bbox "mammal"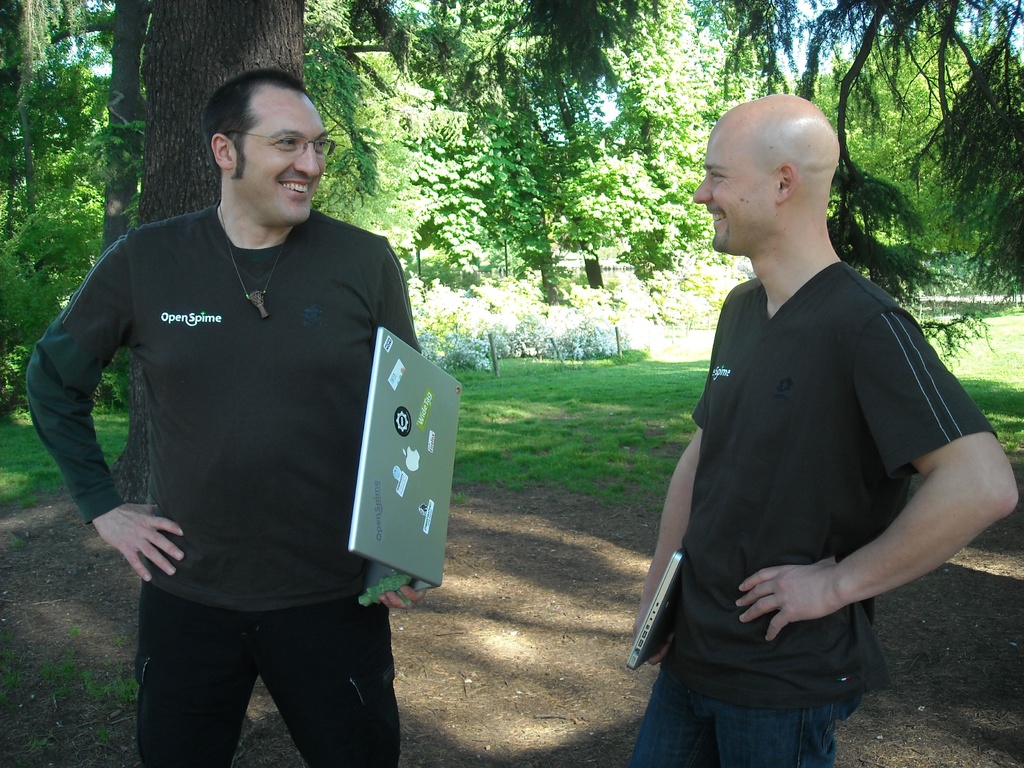
[left=624, top=95, right=1019, bottom=767]
